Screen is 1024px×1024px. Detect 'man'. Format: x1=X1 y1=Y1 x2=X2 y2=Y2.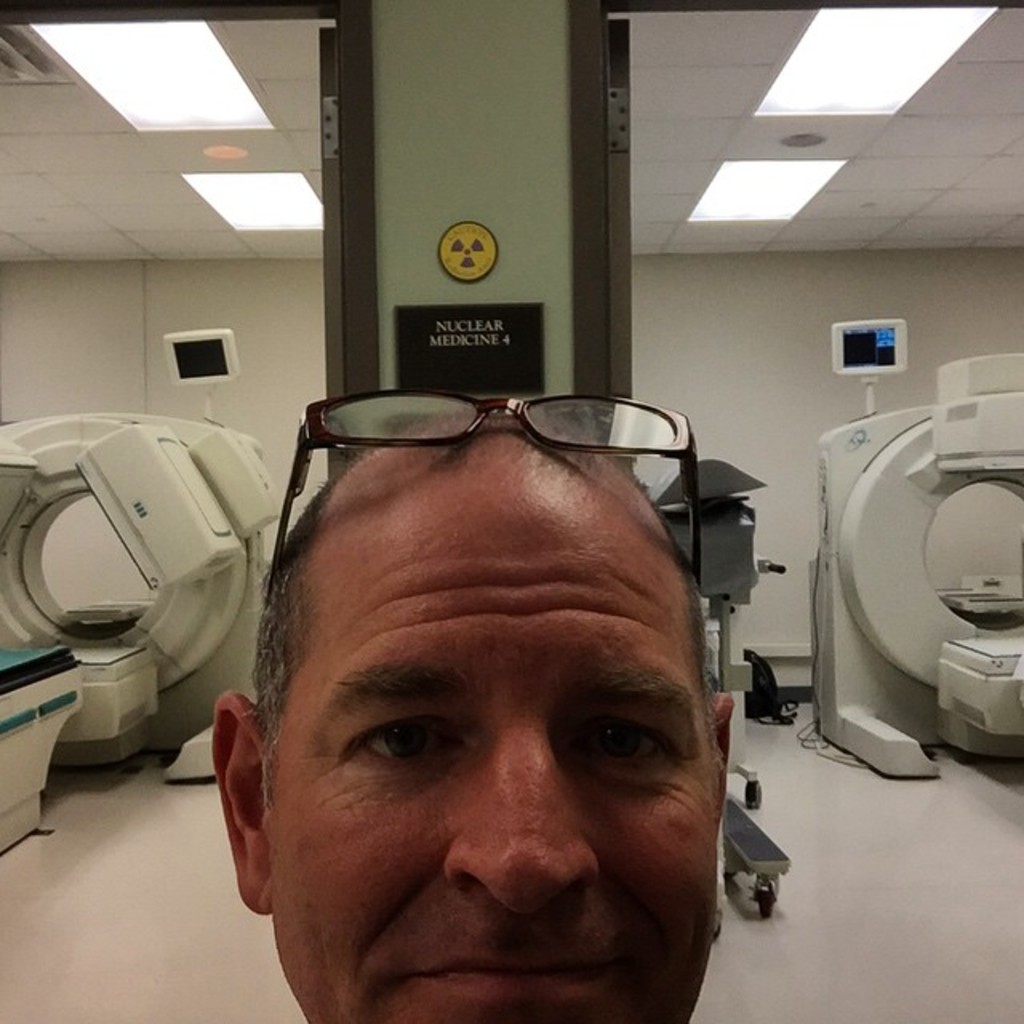
x1=226 y1=379 x2=754 y2=1023.
